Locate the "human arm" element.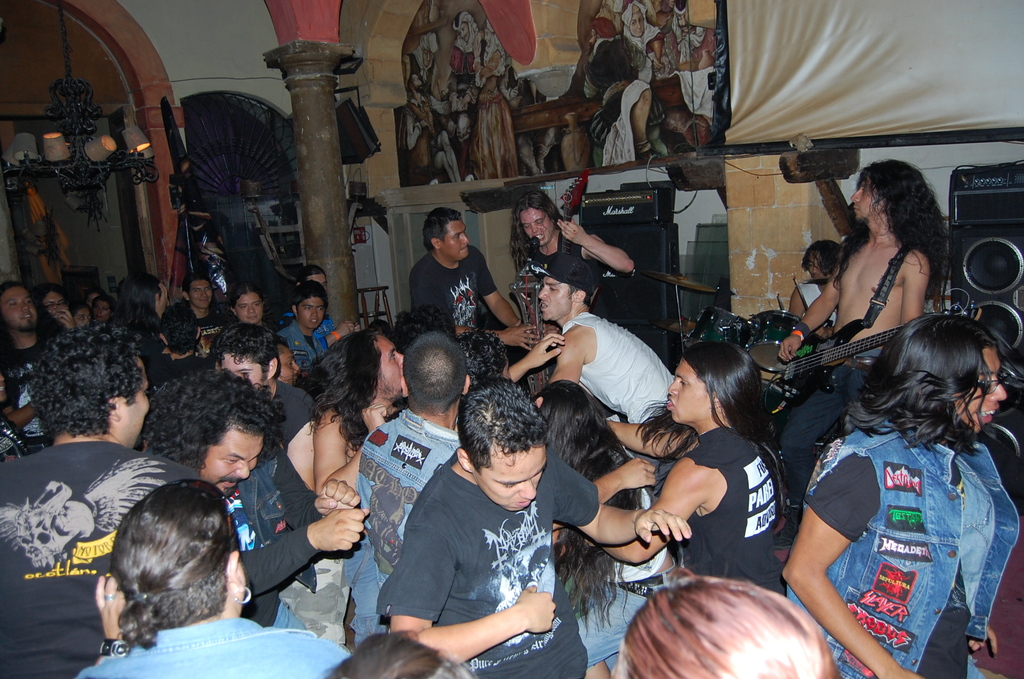
Element bbox: l=552, t=454, r=694, b=544.
